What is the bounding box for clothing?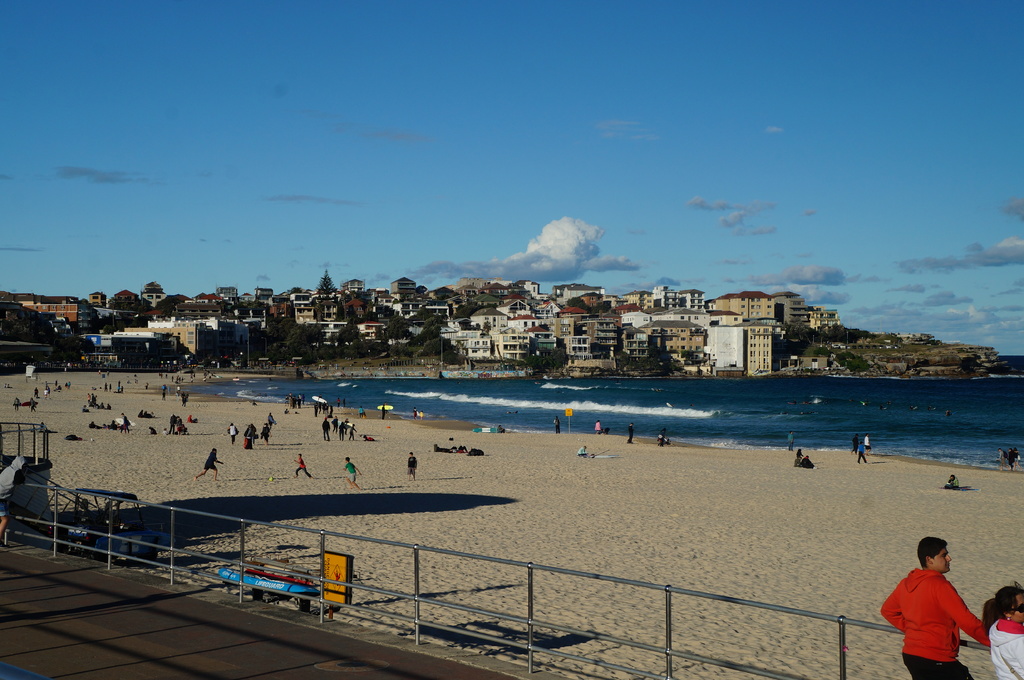
(321,418,330,441).
